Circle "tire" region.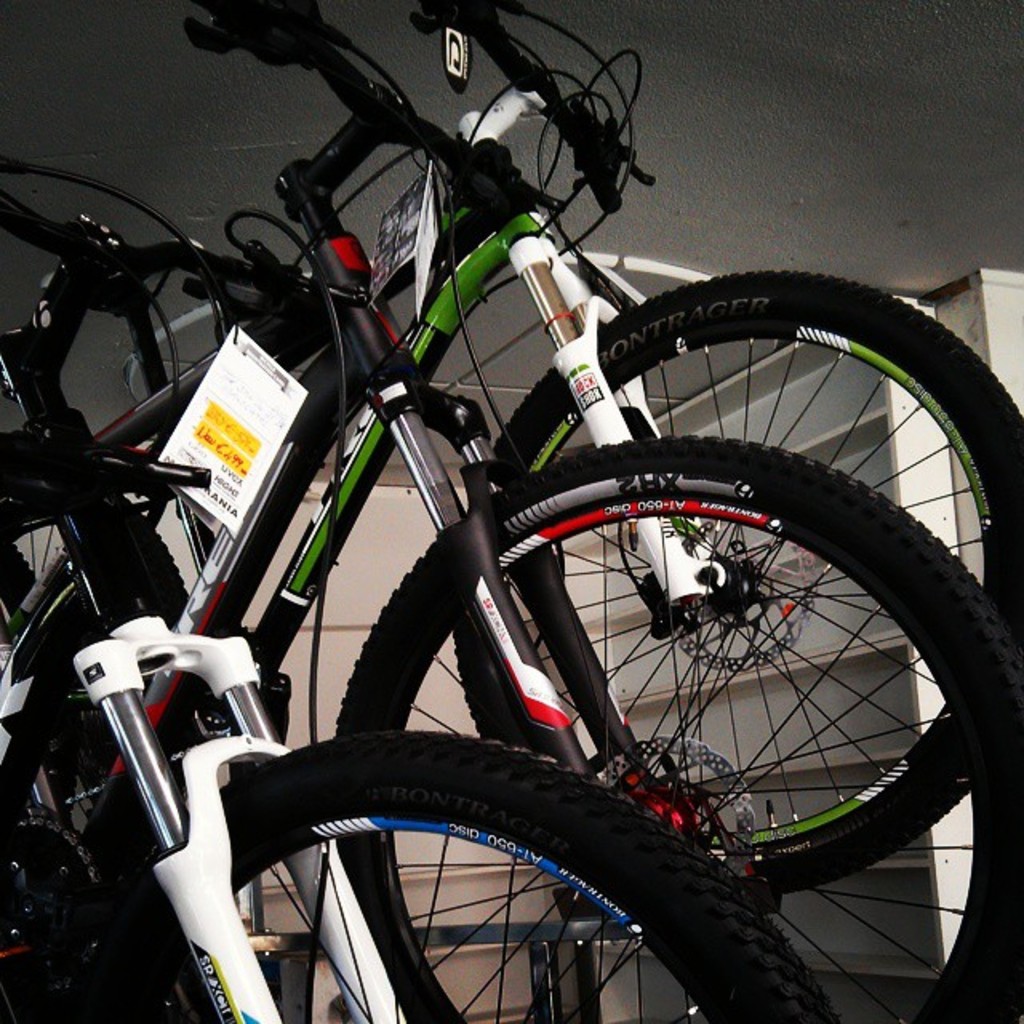
Region: rect(166, 738, 826, 1005).
